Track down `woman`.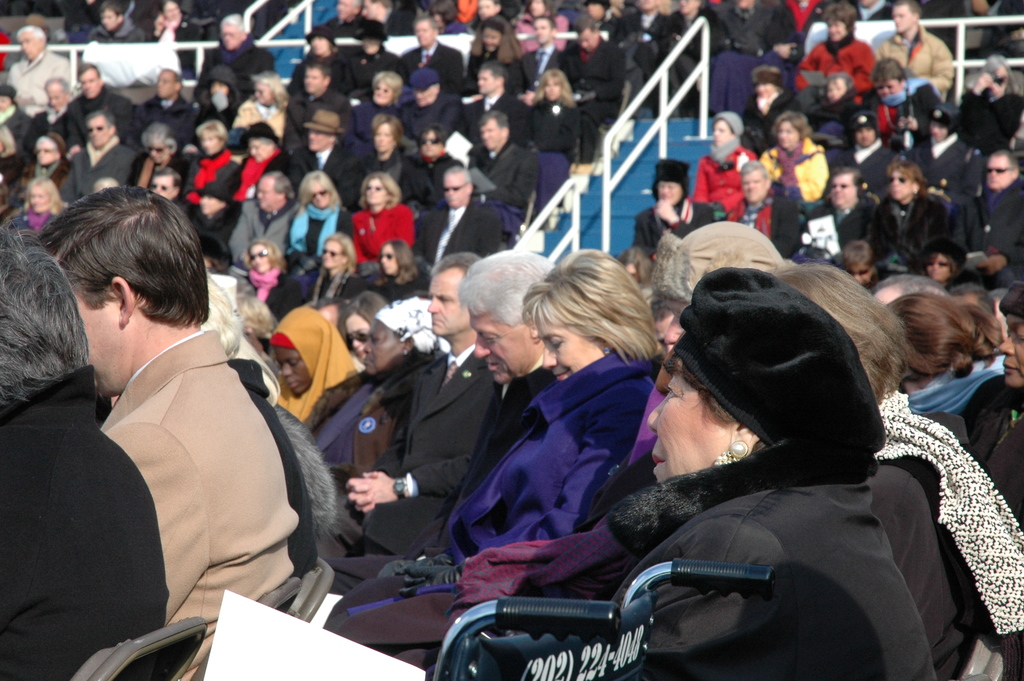
Tracked to [left=791, top=4, right=867, bottom=92].
